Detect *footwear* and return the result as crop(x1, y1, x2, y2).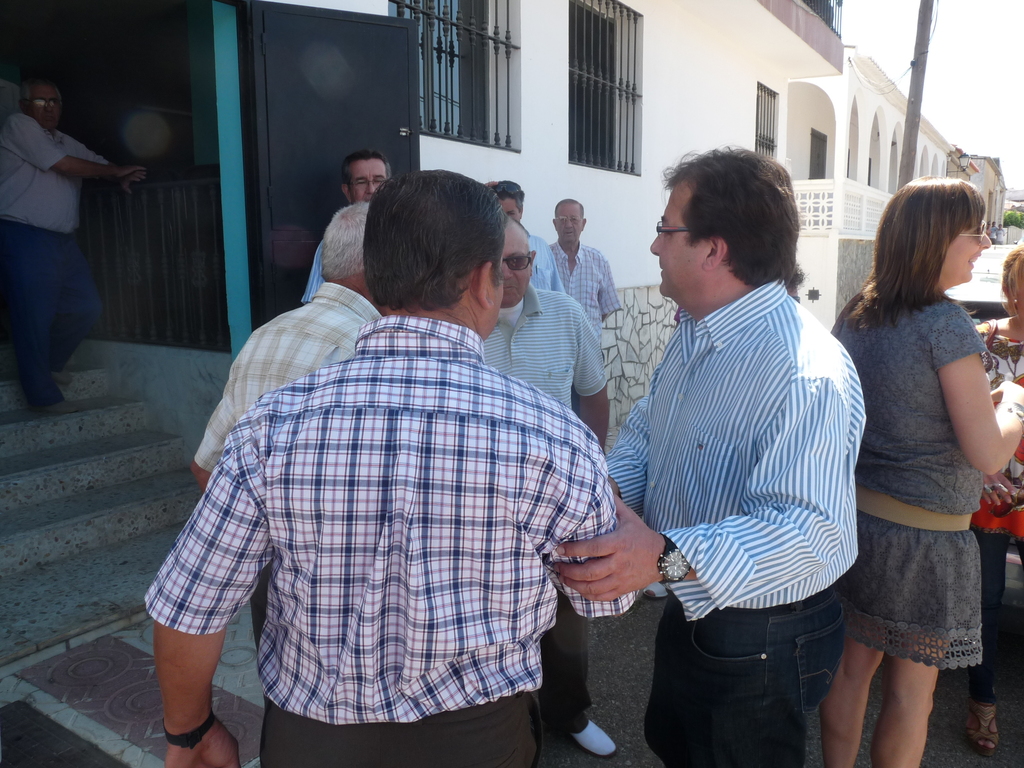
crop(642, 581, 673, 597).
